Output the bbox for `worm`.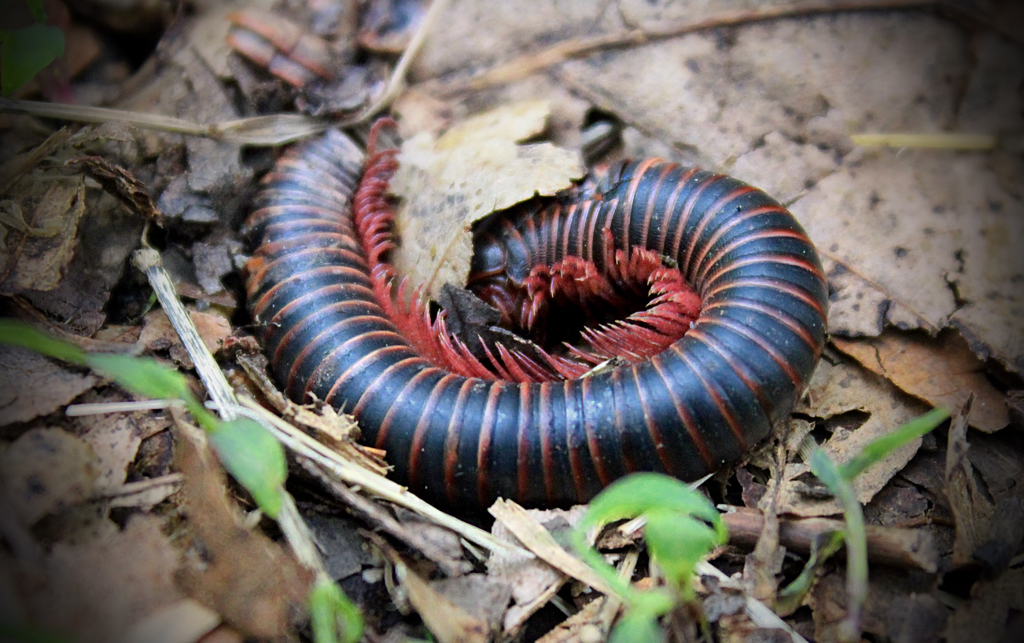
{"left": 239, "top": 120, "right": 835, "bottom": 534}.
